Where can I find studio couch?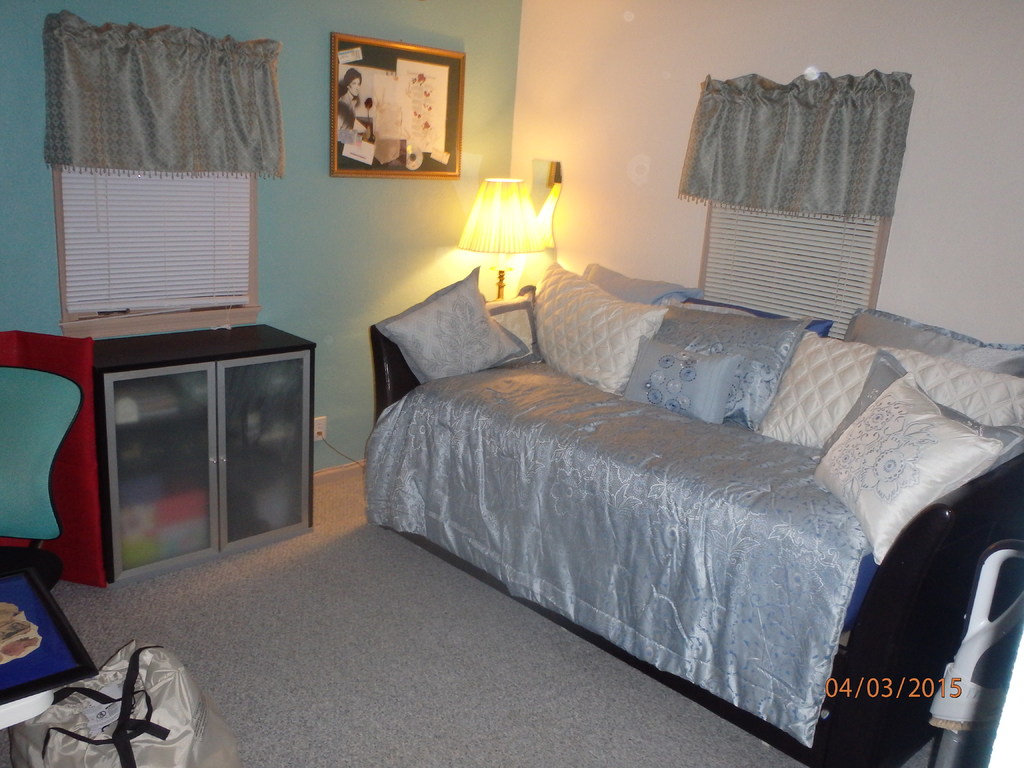
You can find it at BBox(362, 245, 1023, 761).
